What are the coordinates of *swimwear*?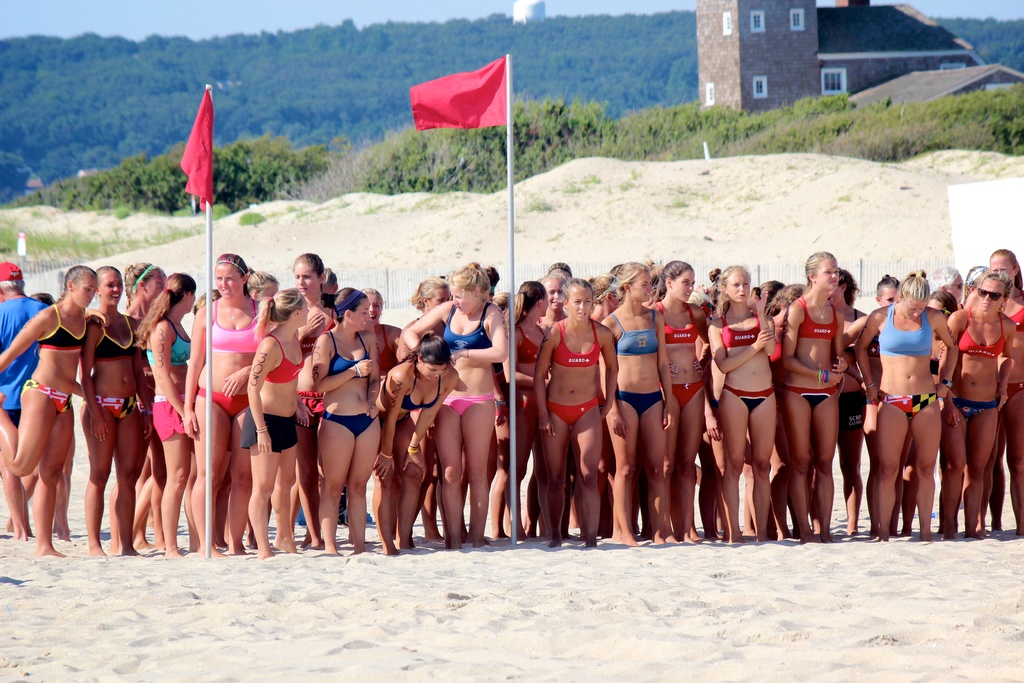
bbox=(34, 304, 84, 353).
